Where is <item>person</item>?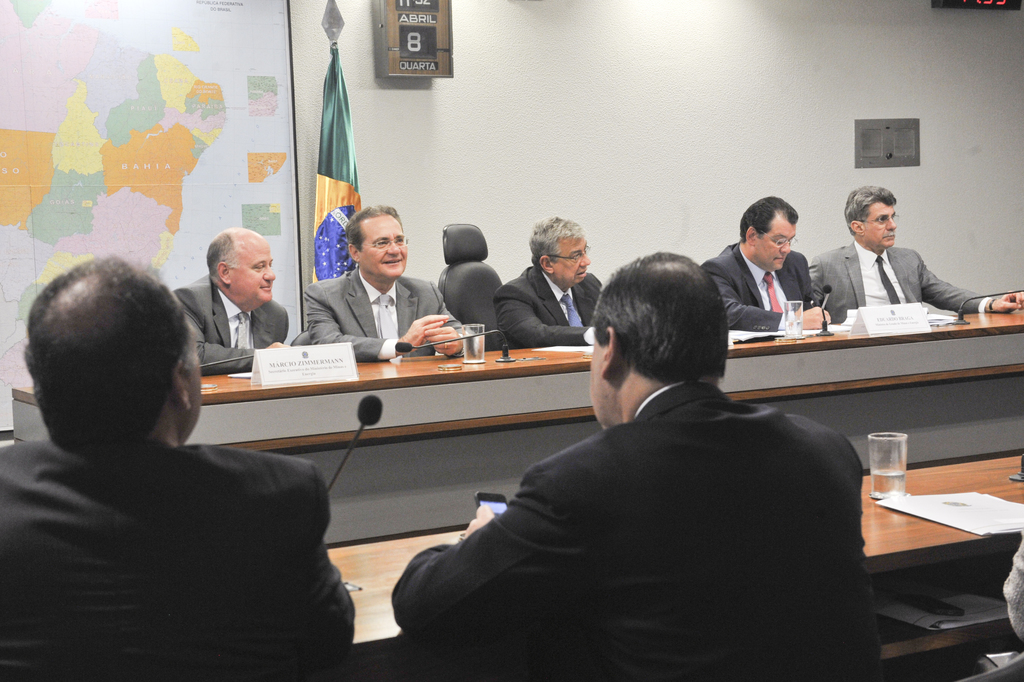
303,206,472,359.
